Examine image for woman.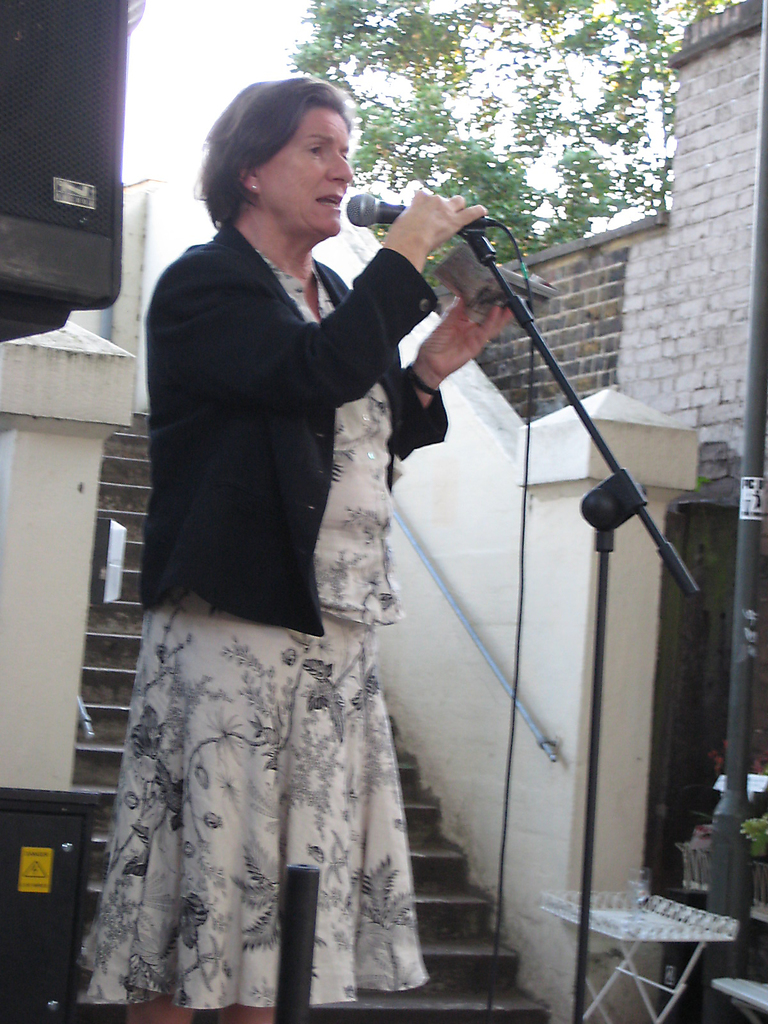
Examination result: BBox(112, 111, 486, 1023).
